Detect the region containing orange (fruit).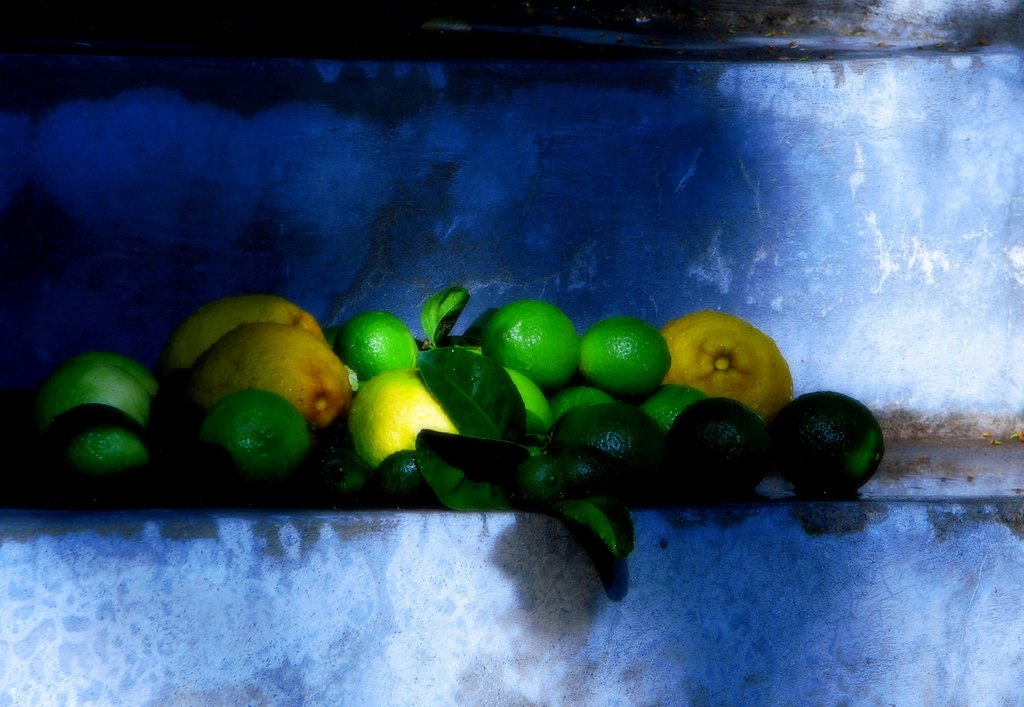
select_region(59, 429, 136, 463).
